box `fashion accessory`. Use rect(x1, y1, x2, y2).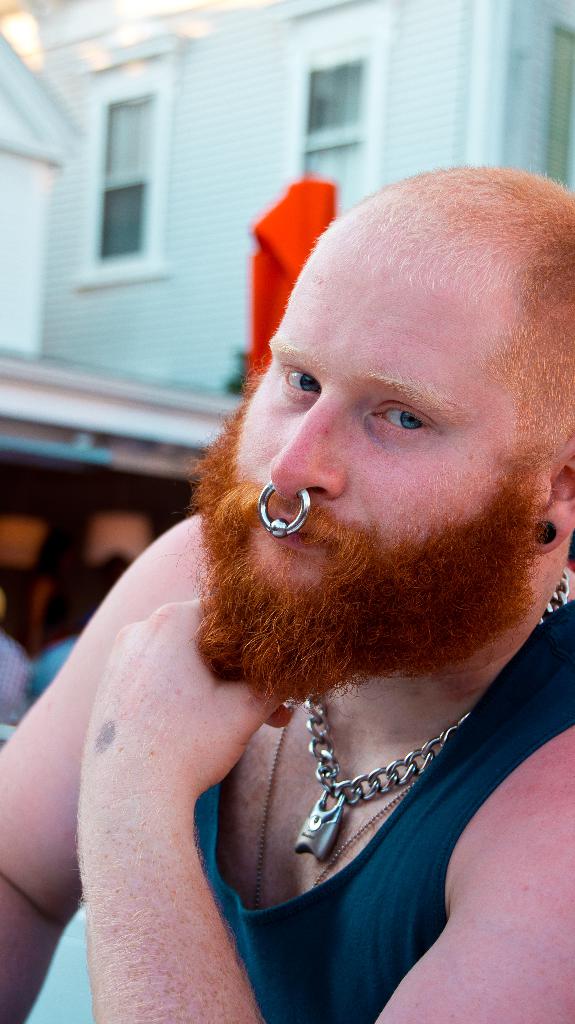
rect(533, 519, 560, 542).
